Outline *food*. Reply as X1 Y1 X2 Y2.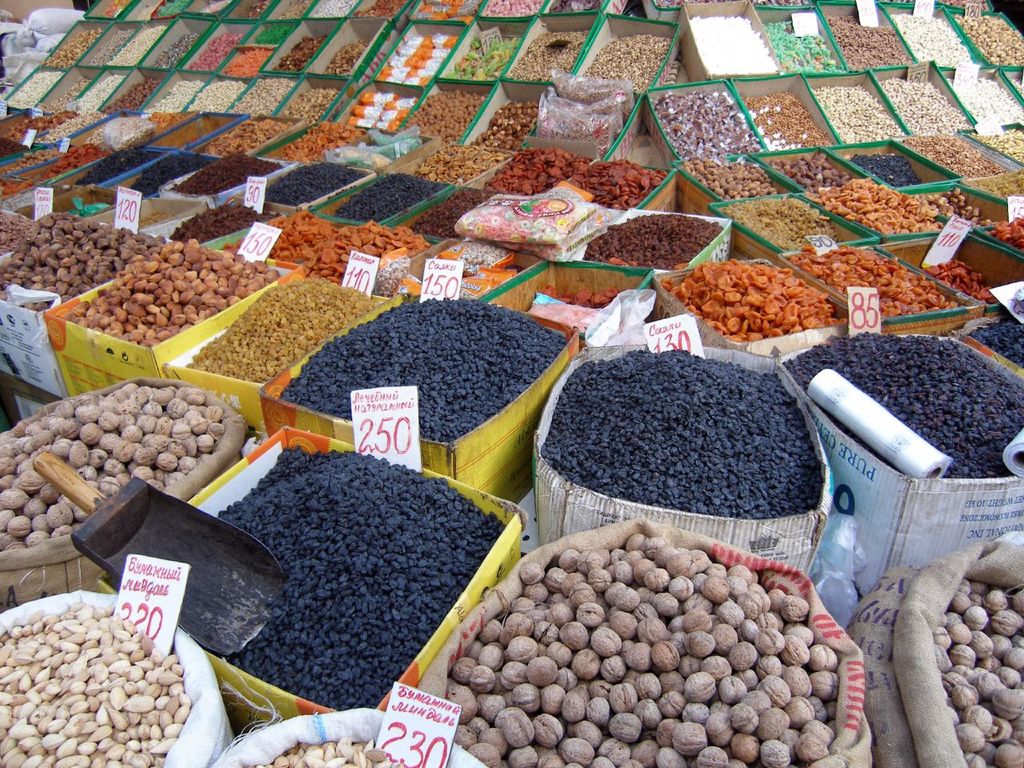
738 91 834 151.
